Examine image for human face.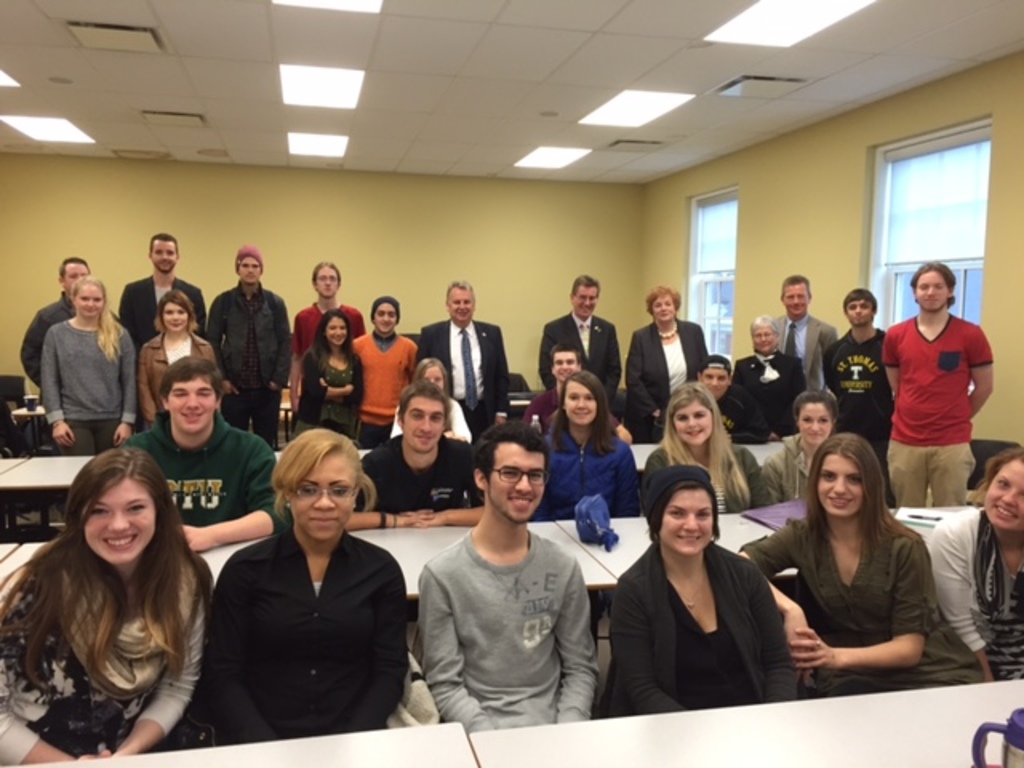
Examination result: region(563, 381, 600, 430).
